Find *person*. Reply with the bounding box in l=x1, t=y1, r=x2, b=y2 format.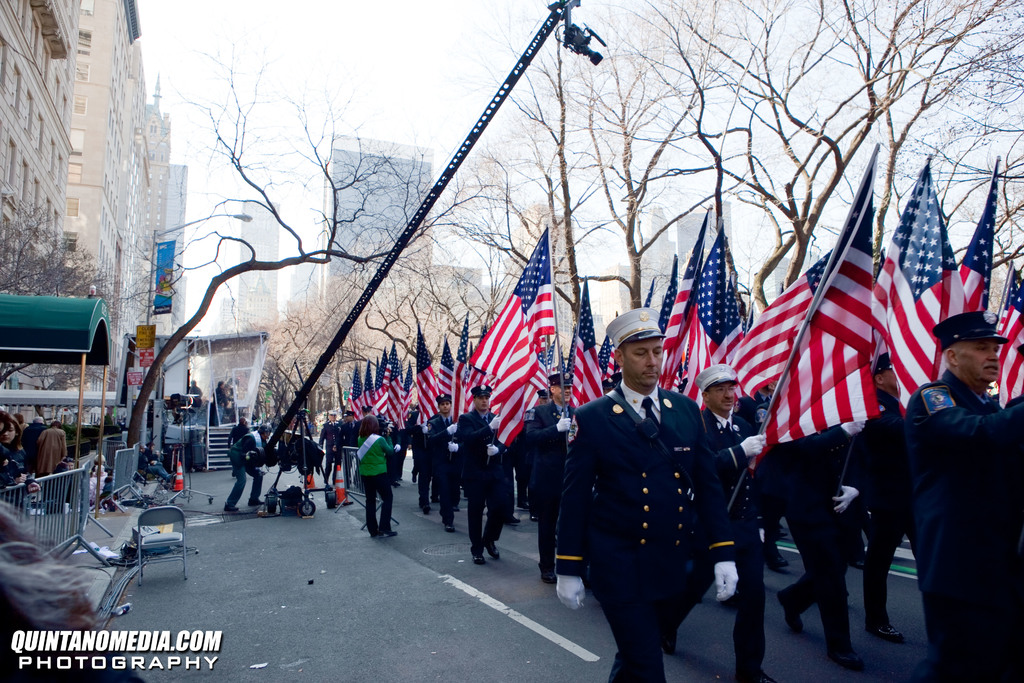
l=223, t=415, r=271, b=519.
